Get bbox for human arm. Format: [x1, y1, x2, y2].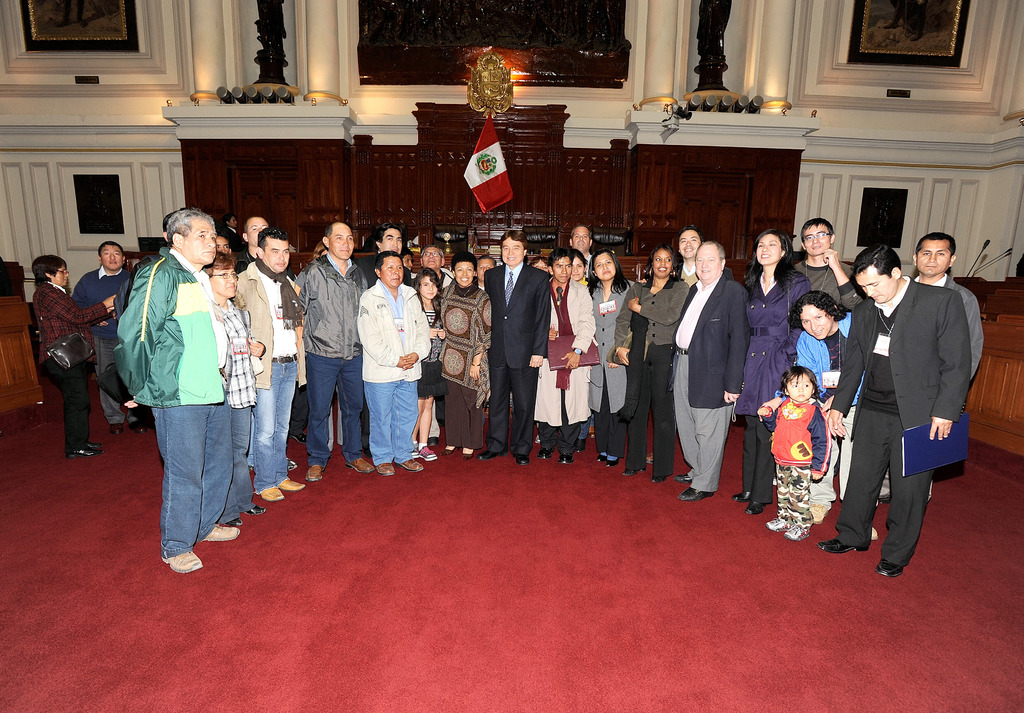
[354, 293, 413, 369].
